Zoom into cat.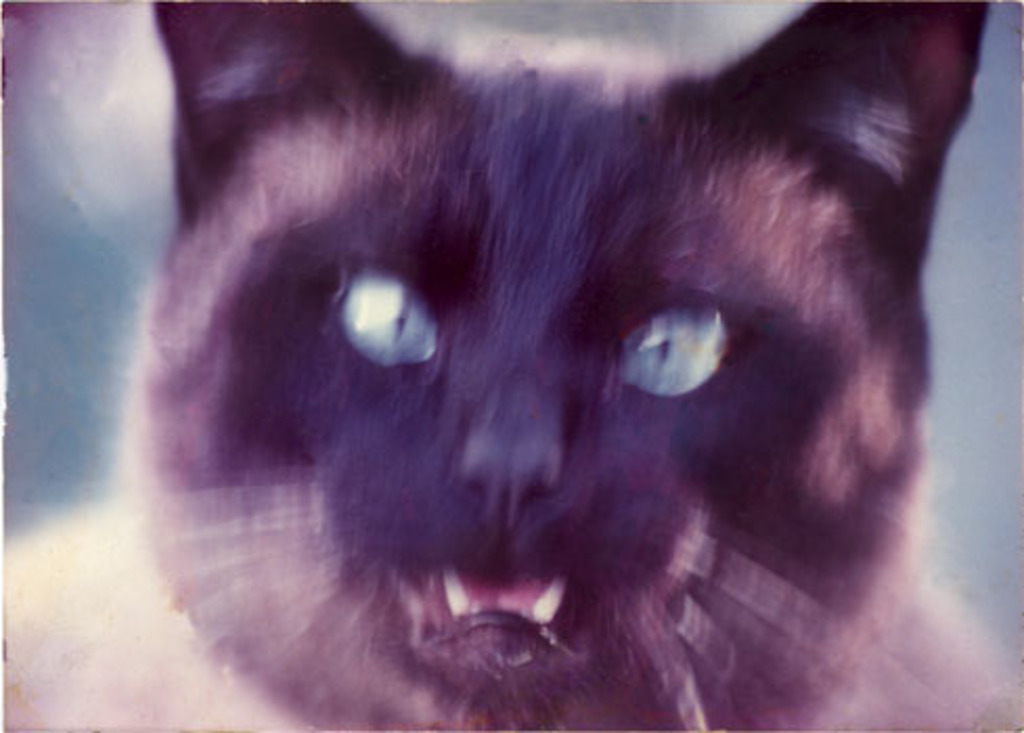
Zoom target: l=2, t=0, r=1022, b=731.
